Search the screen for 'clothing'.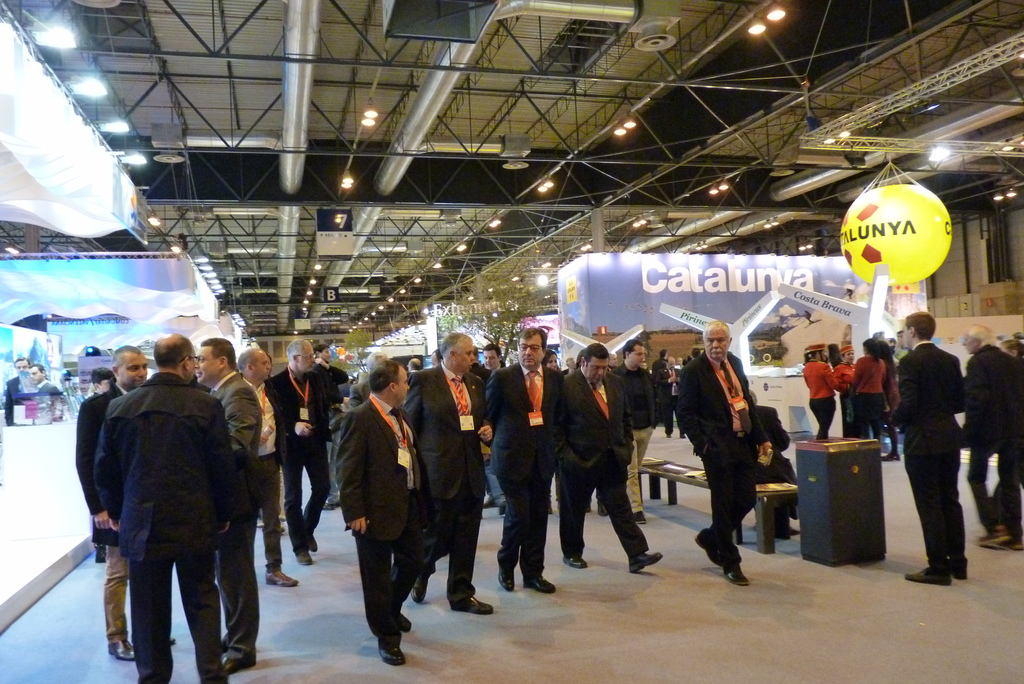
Found at select_region(743, 402, 799, 510).
